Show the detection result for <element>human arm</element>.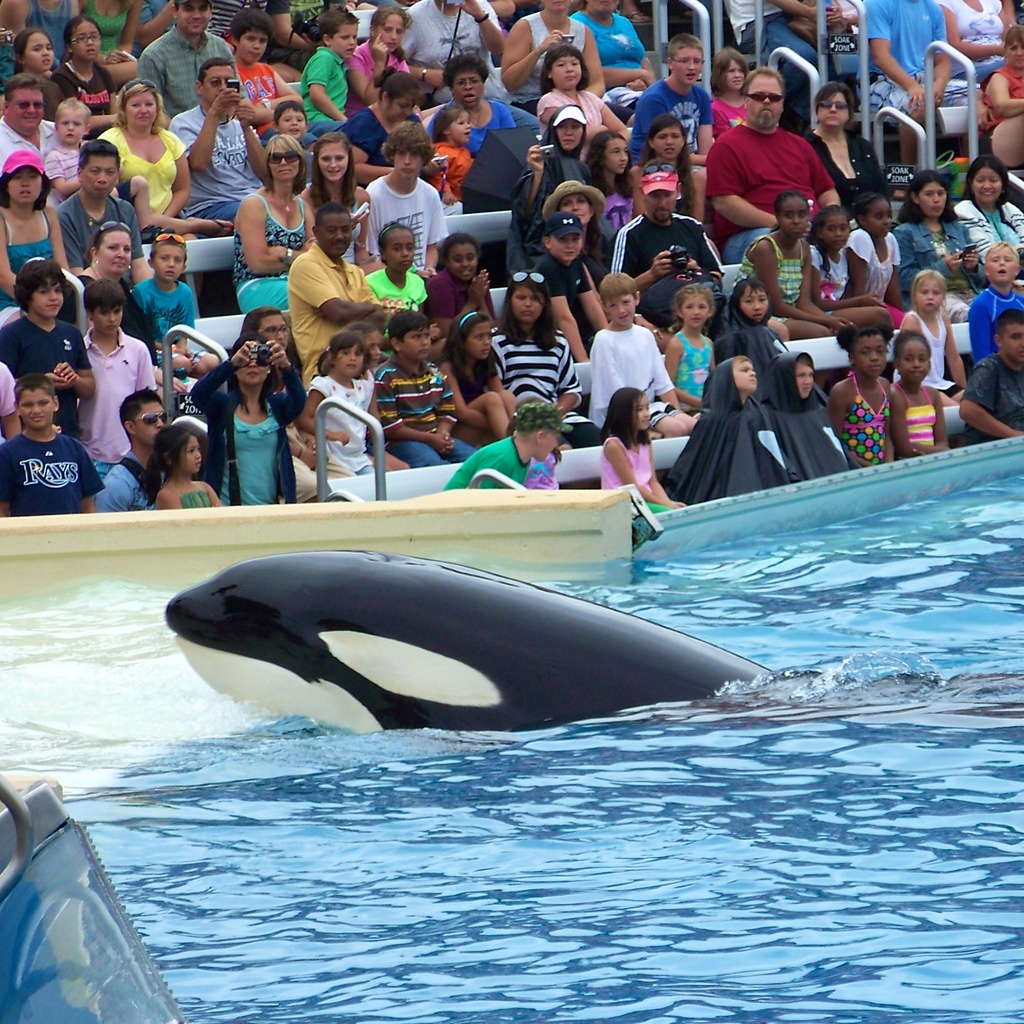
{"x1": 131, "y1": 207, "x2": 152, "y2": 279}.
